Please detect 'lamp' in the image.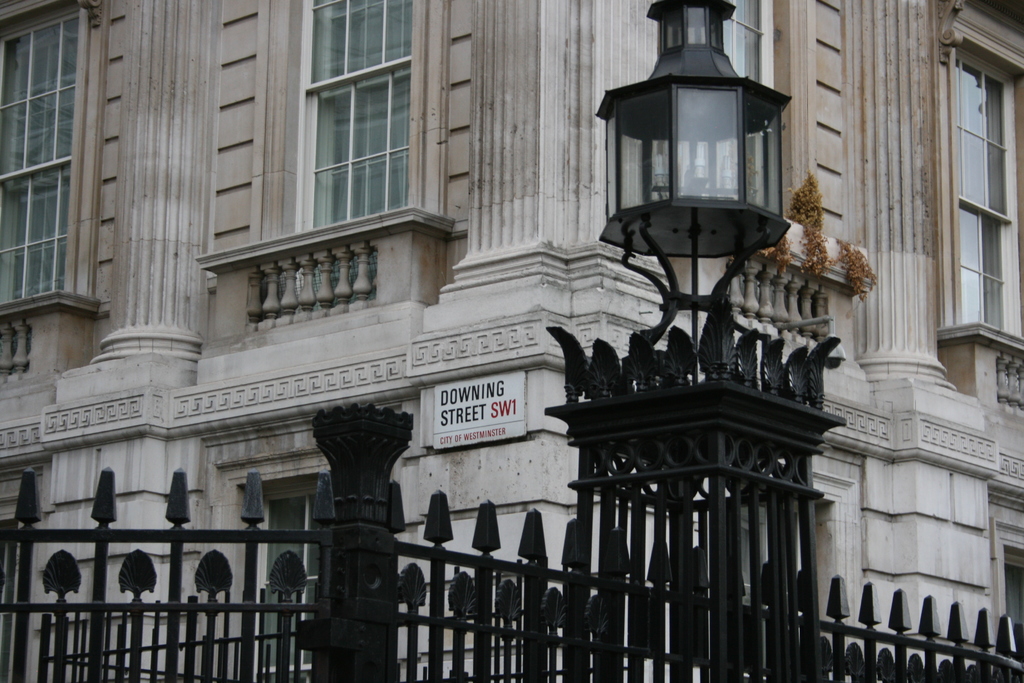
region(596, 0, 794, 354).
